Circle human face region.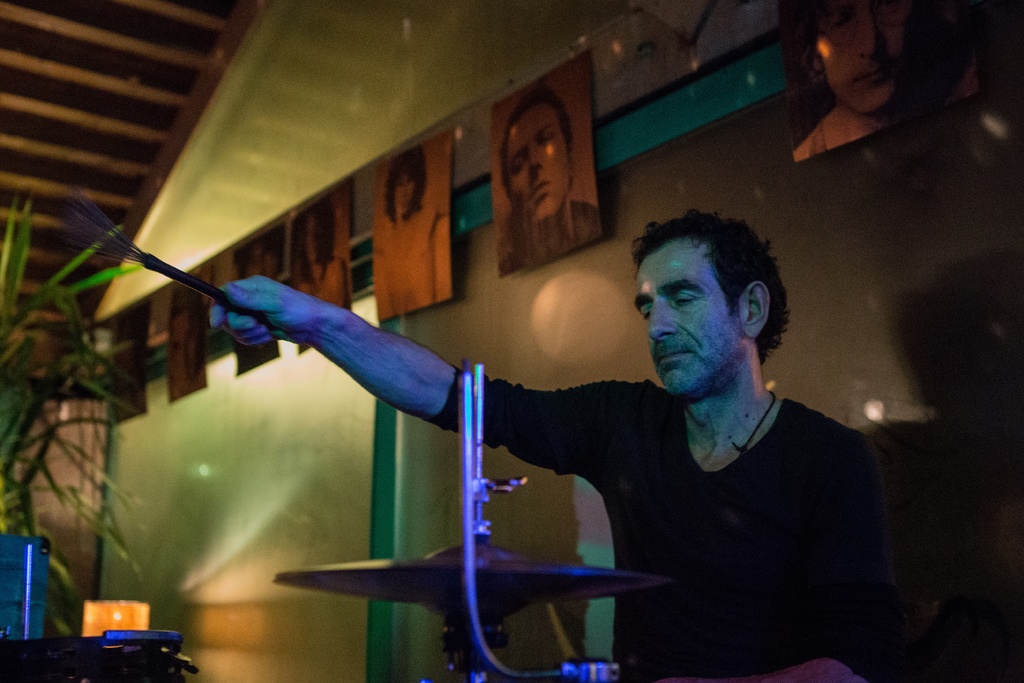
Region: (left=505, top=110, right=564, bottom=219).
